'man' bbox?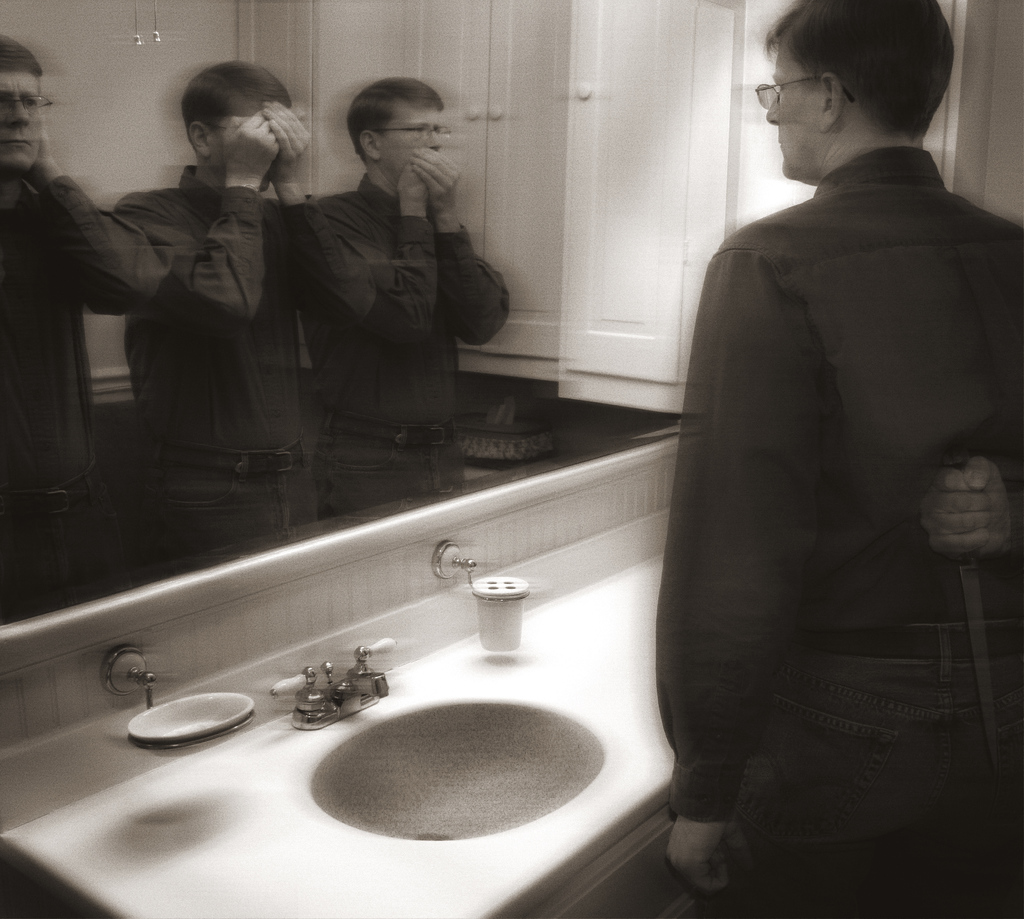
box=[636, 0, 1023, 894]
